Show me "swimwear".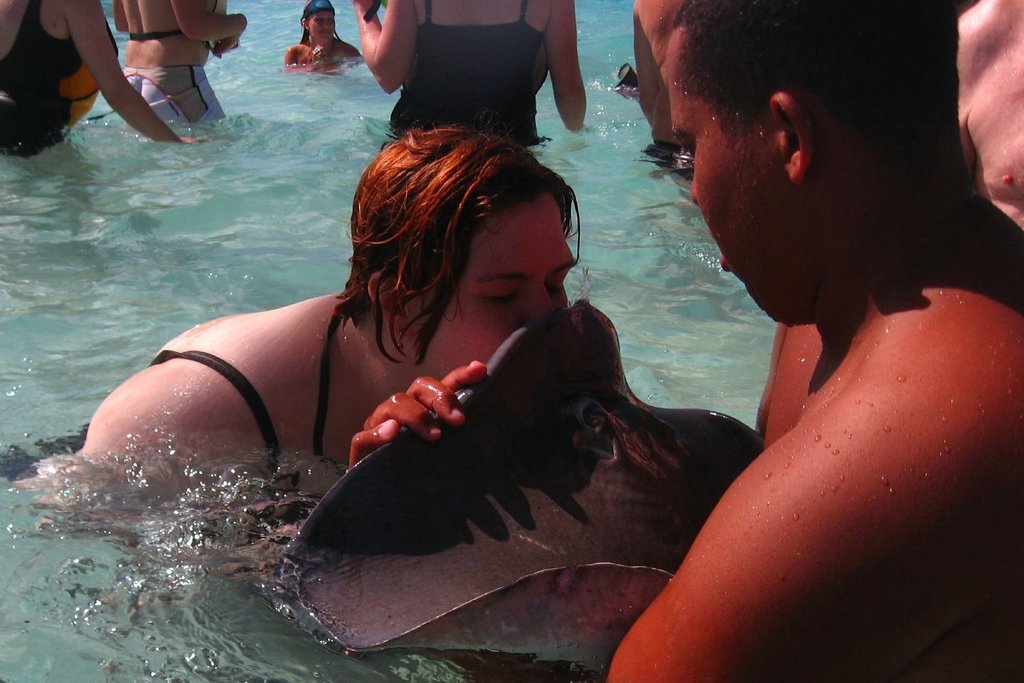
"swimwear" is here: bbox=(387, 0, 543, 147).
